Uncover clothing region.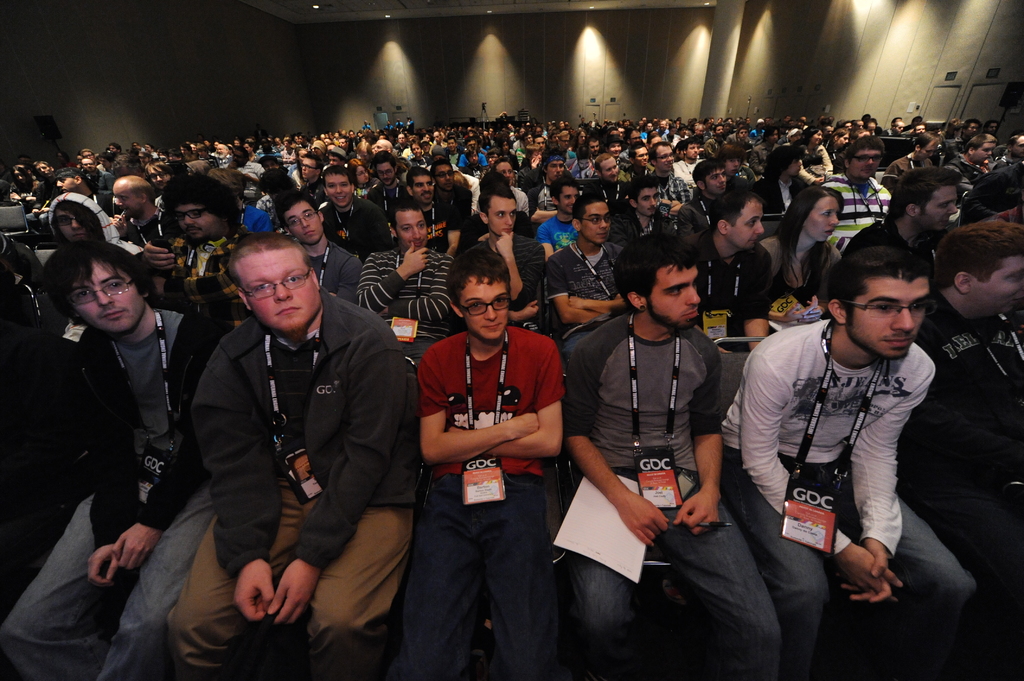
Uncovered: crop(164, 237, 237, 308).
